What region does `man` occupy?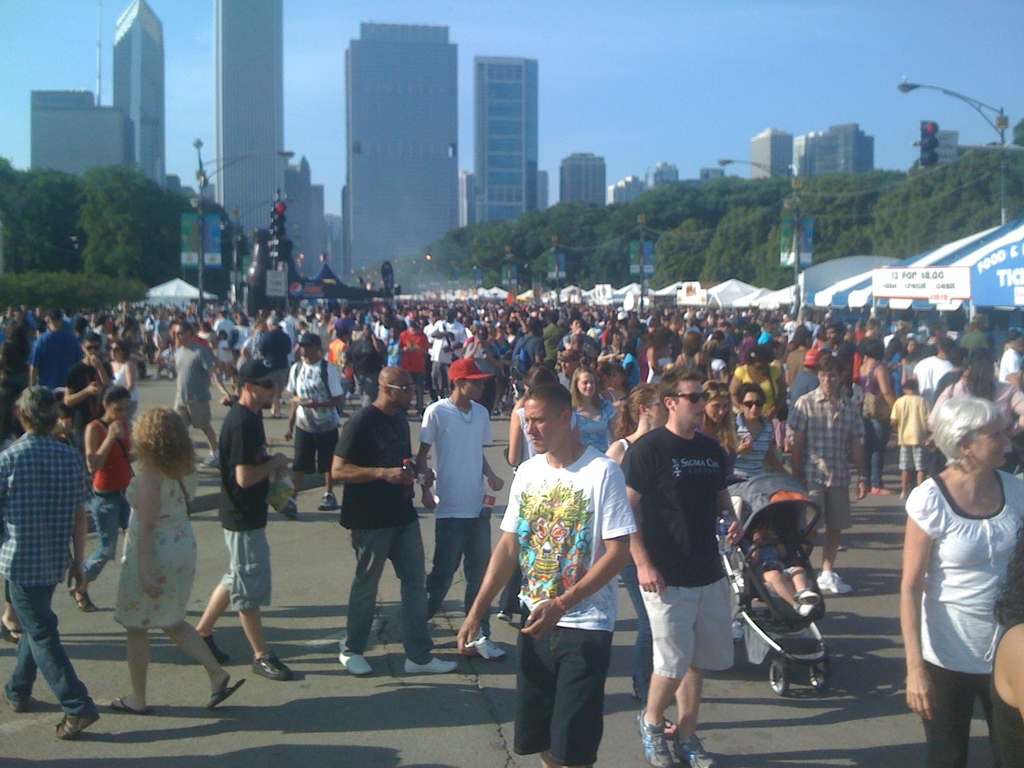
(332, 367, 458, 678).
